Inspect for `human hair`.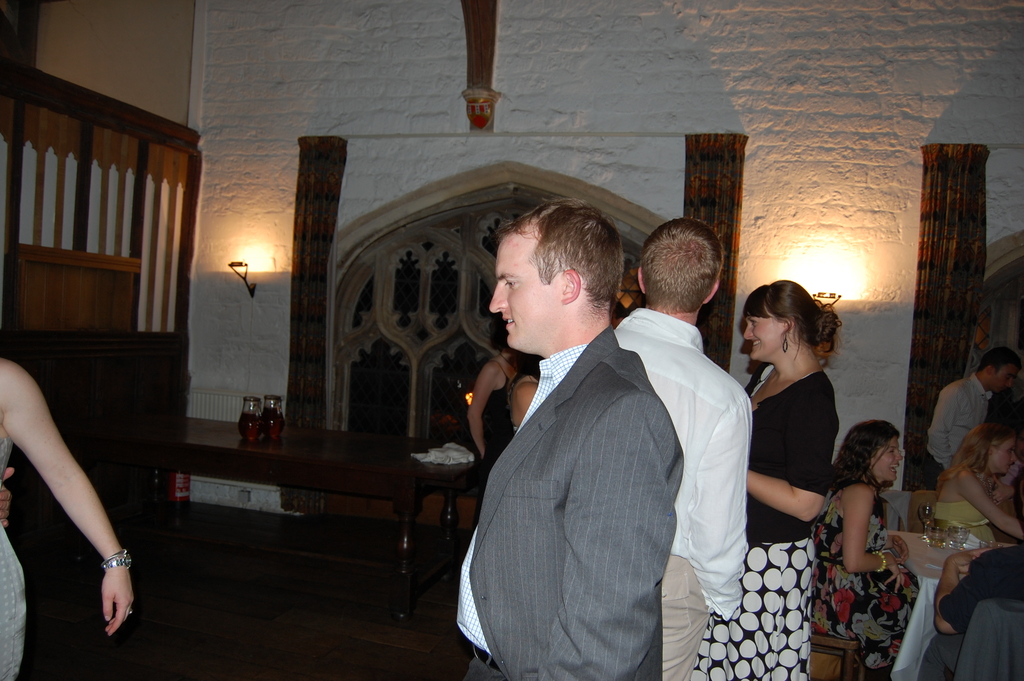
Inspection: bbox=[740, 277, 846, 361].
